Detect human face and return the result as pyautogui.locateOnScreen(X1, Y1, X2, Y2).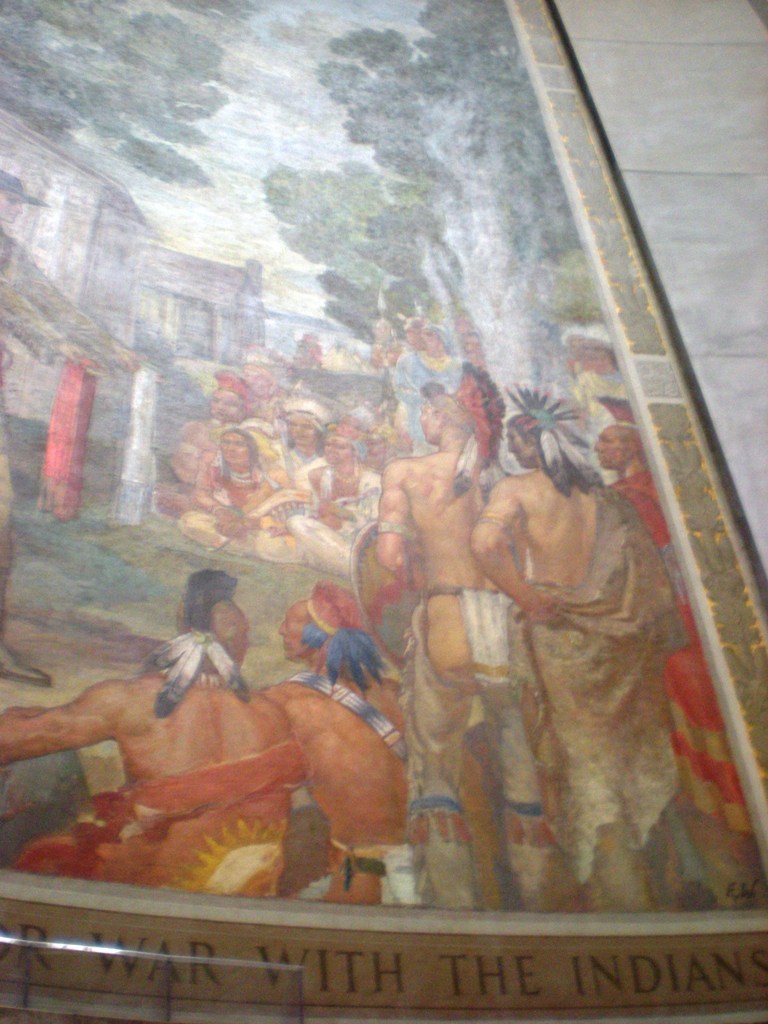
pyautogui.locateOnScreen(210, 389, 241, 423).
